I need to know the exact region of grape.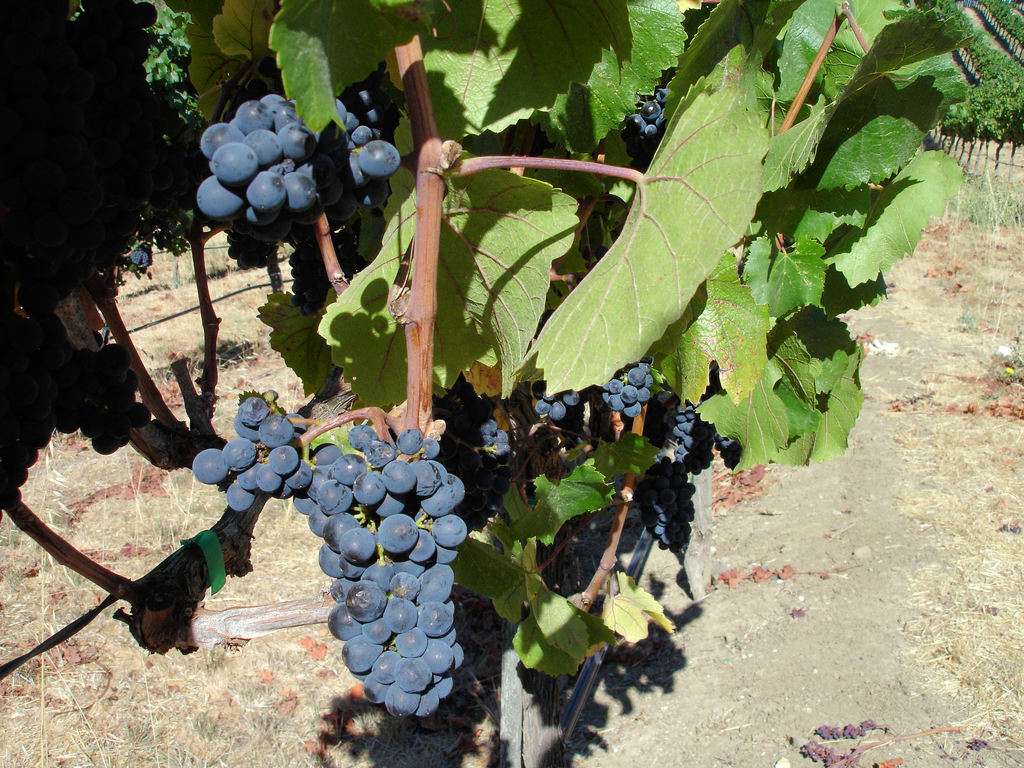
Region: (left=549, top=403, right=564, bottom=423).
